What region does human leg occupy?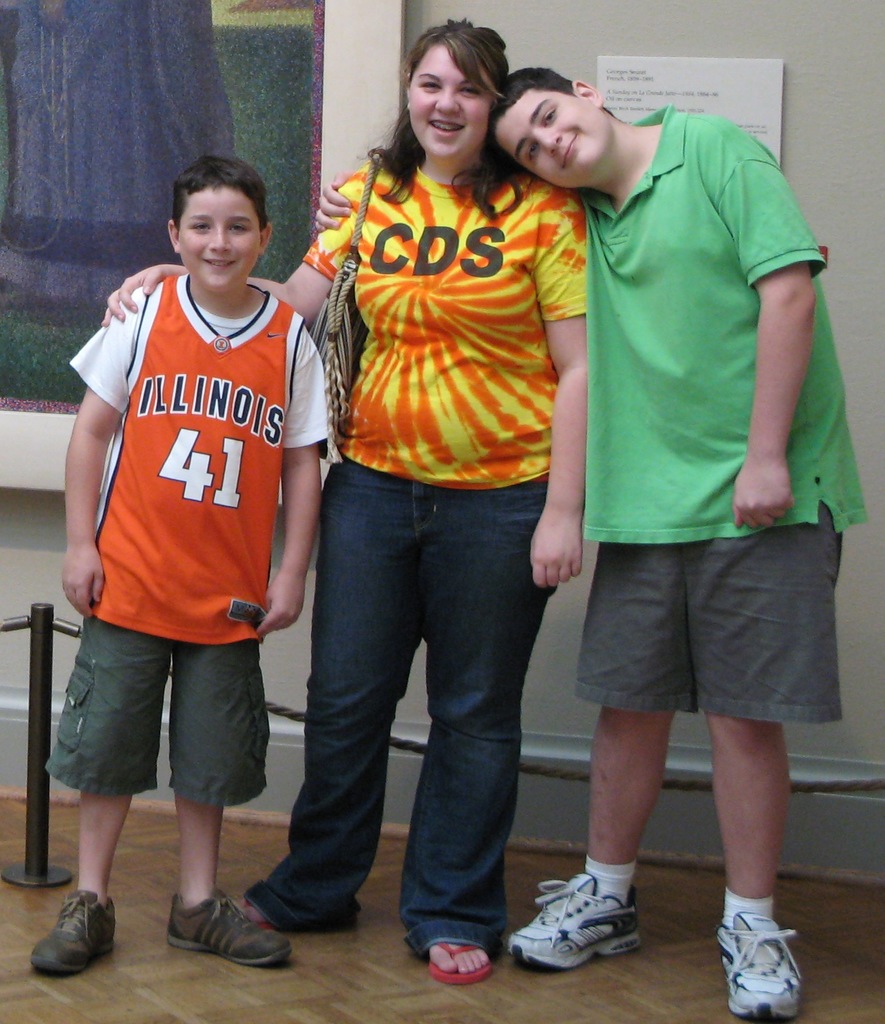
bbox(424, 482, 538, 977).
